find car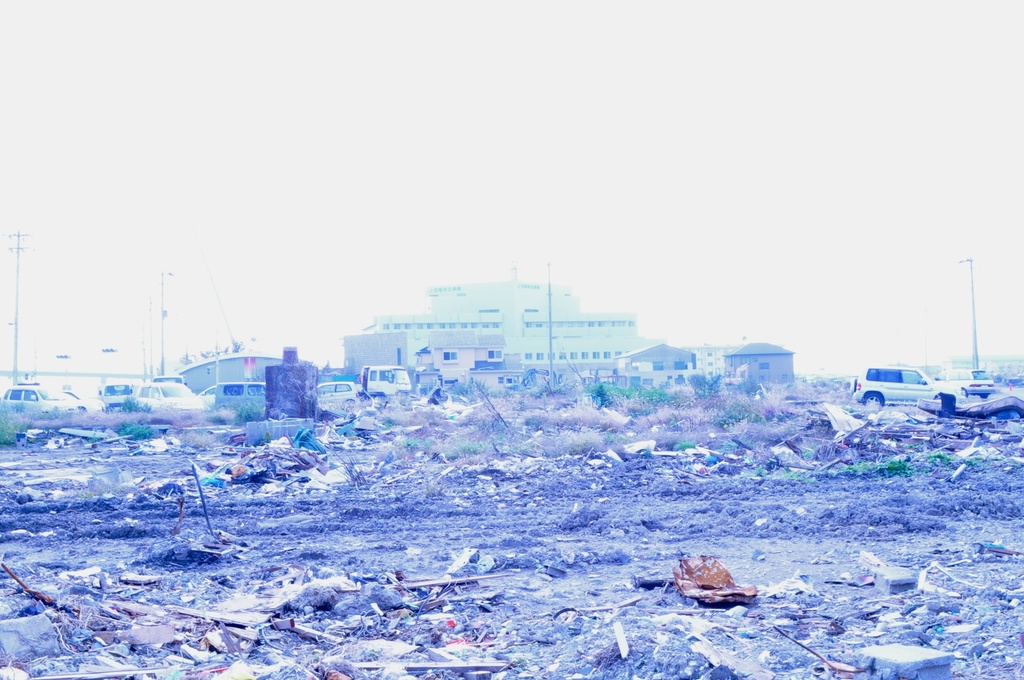
pyautogui.locateOnScreen(200, 385, 260, 412)
